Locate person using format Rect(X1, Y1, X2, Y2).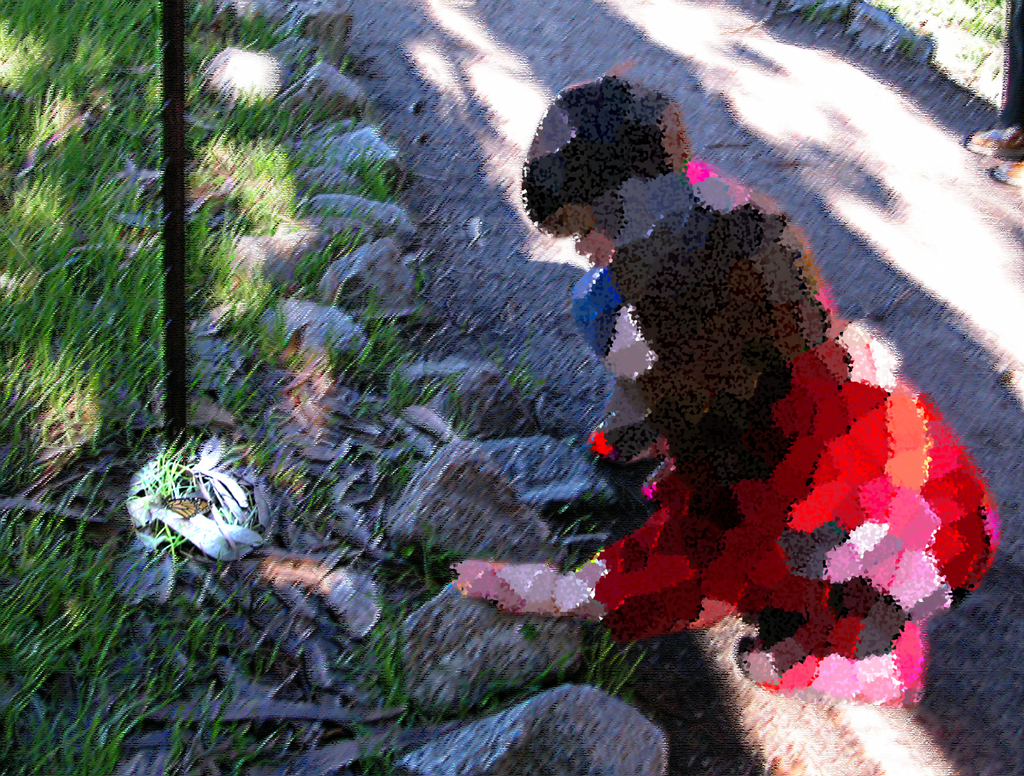
Rect(963, 0, 1023, 185).
